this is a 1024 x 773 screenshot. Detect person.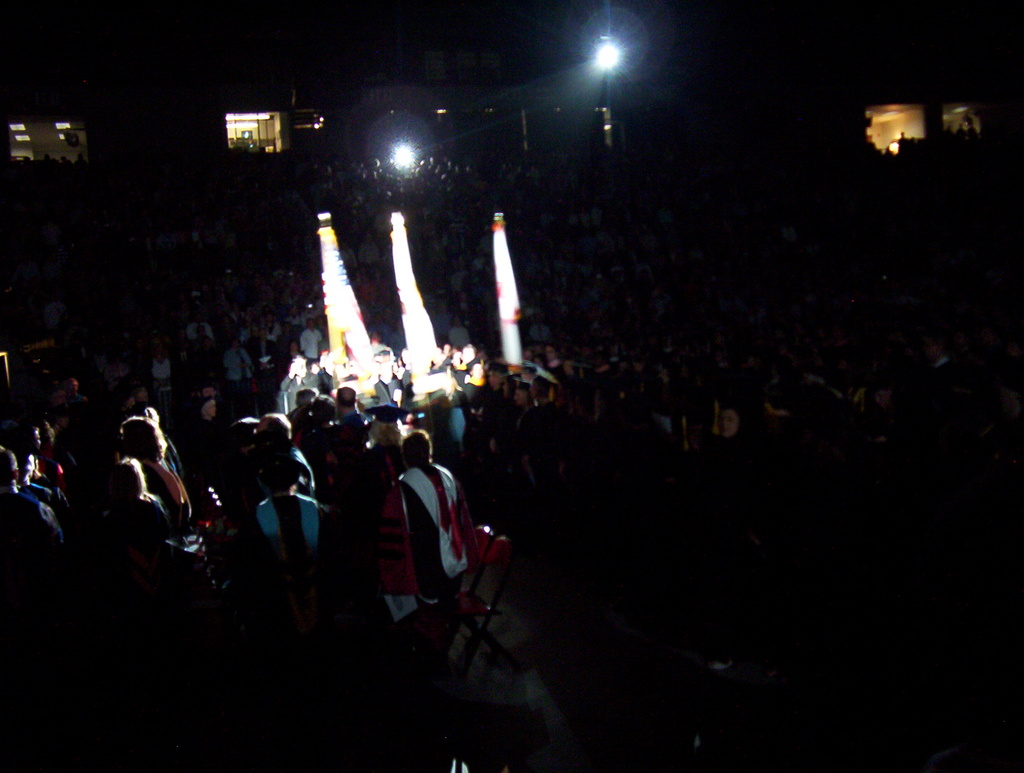
238 457 332 636.
